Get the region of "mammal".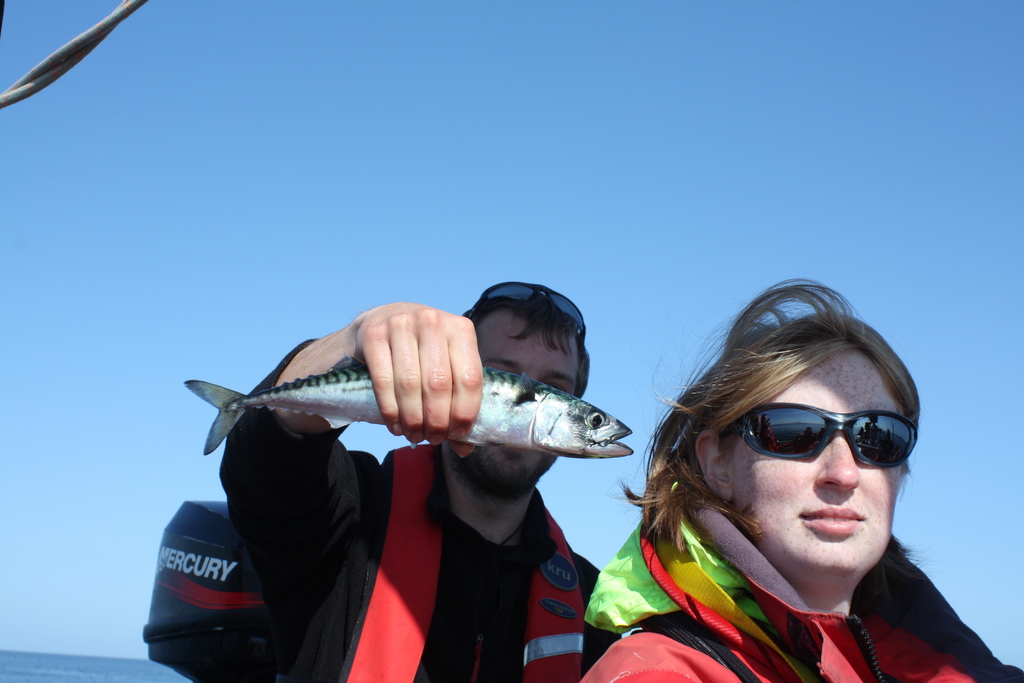
BBox(216, 279, 621, 682).
